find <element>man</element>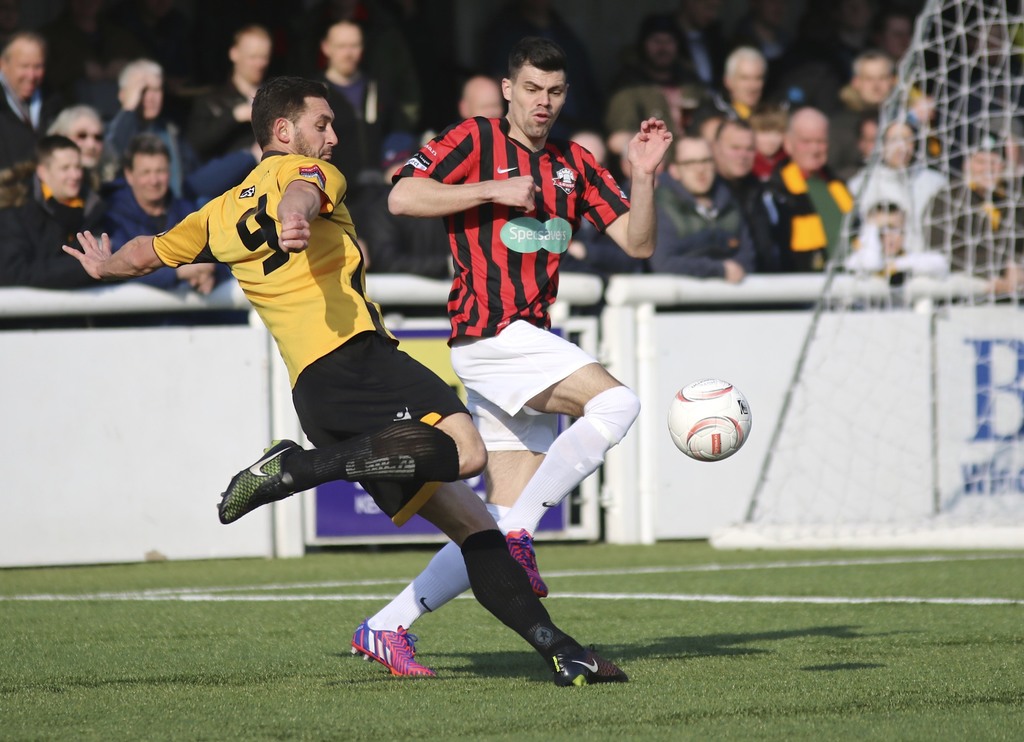
region(821, 49, 916, 173)
